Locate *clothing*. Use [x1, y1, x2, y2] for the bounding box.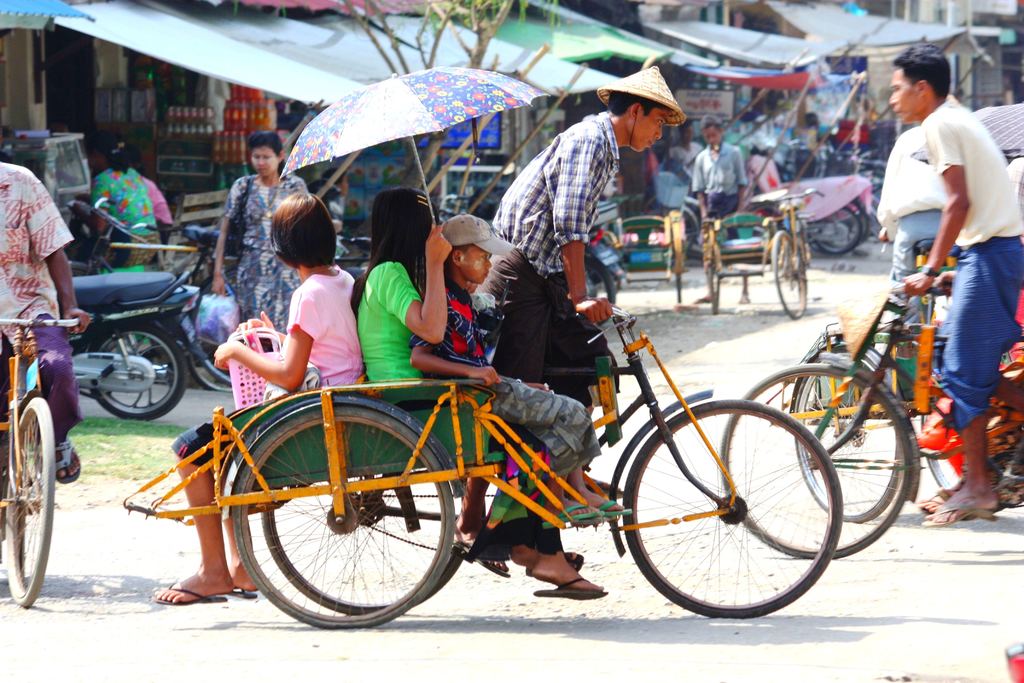
[0, 160, 85, 485].
